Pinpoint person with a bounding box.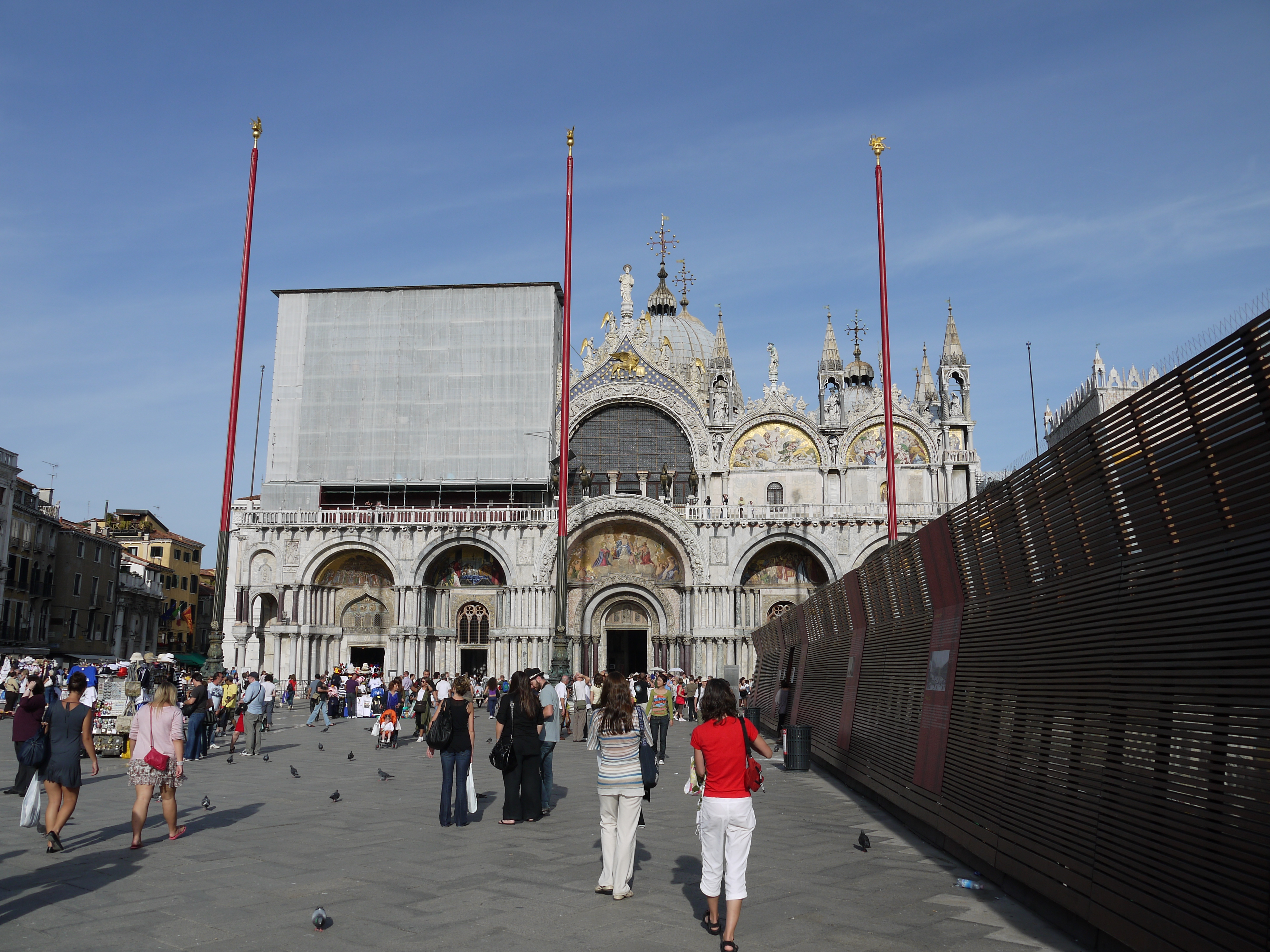
locate(3, 211, 10, 223).
